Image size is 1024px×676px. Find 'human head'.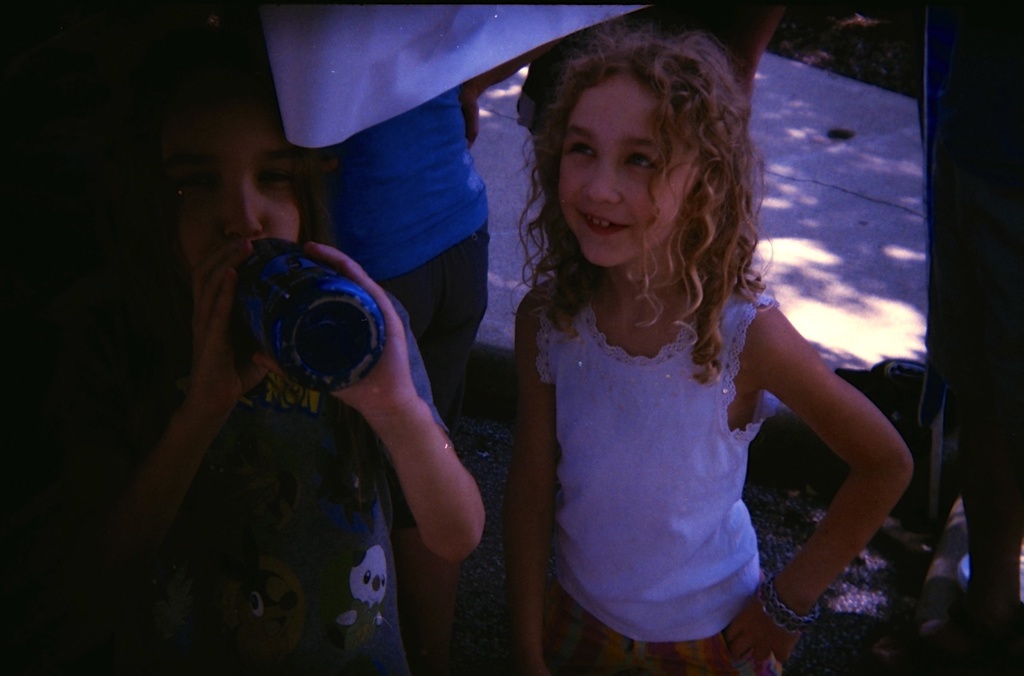
select_region(141, 49, 320, 297).
